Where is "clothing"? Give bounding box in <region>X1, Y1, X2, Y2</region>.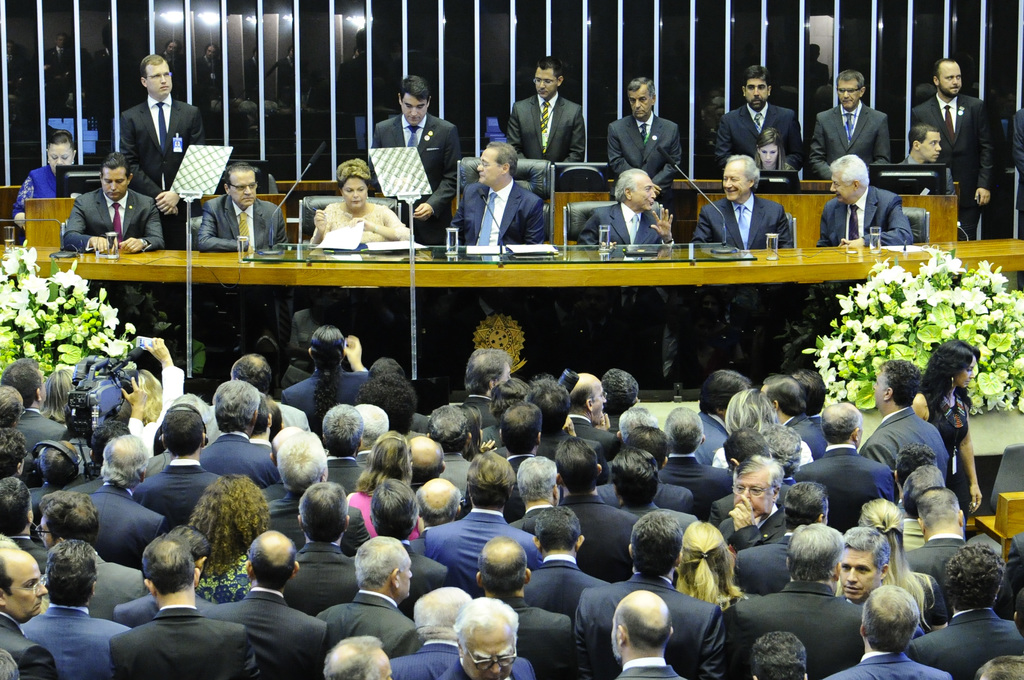
<region>779, 410, 829, 468</region>.
